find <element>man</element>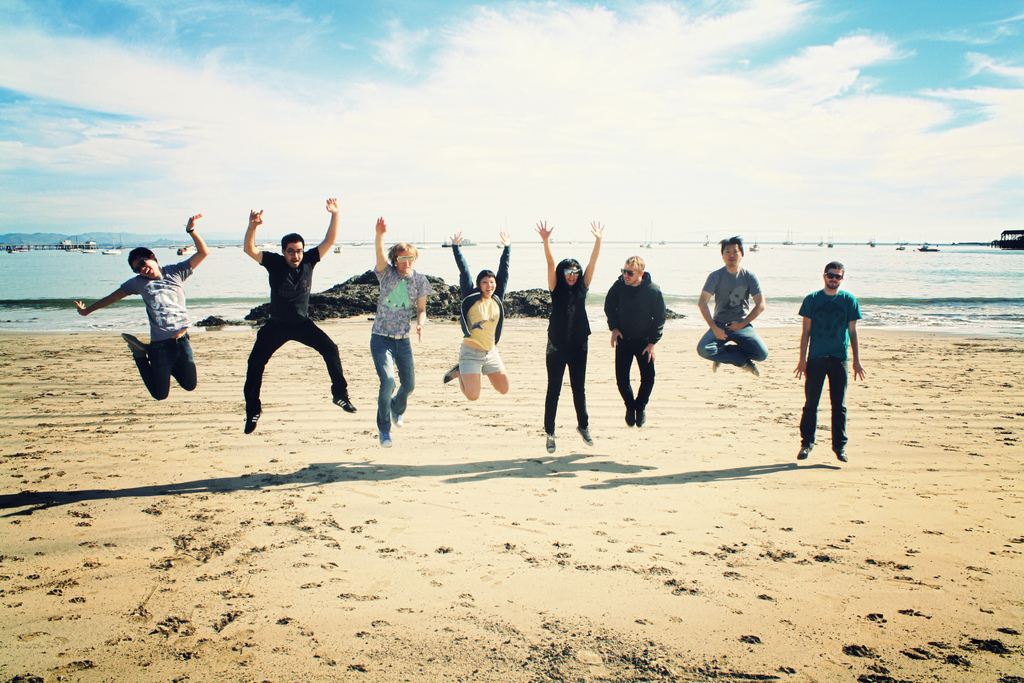
[696,236,771,374]
